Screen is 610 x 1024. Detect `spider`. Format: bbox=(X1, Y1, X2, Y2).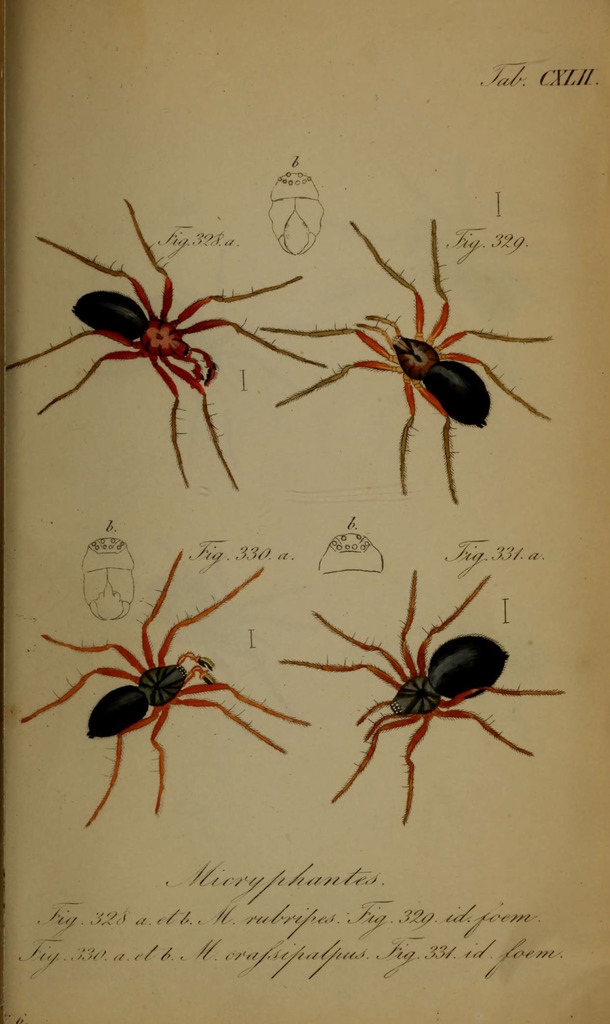
bbox=(2, 198, 325, 497).
